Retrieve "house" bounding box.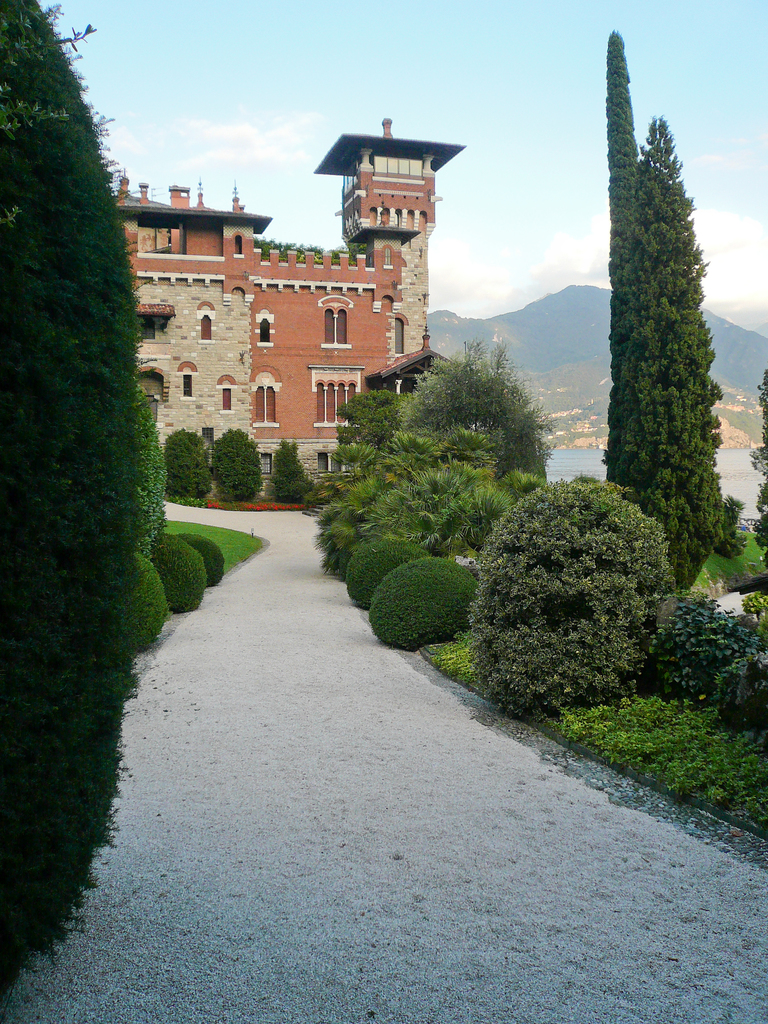
Bounding box: crop(112, 116, 467, 468).
